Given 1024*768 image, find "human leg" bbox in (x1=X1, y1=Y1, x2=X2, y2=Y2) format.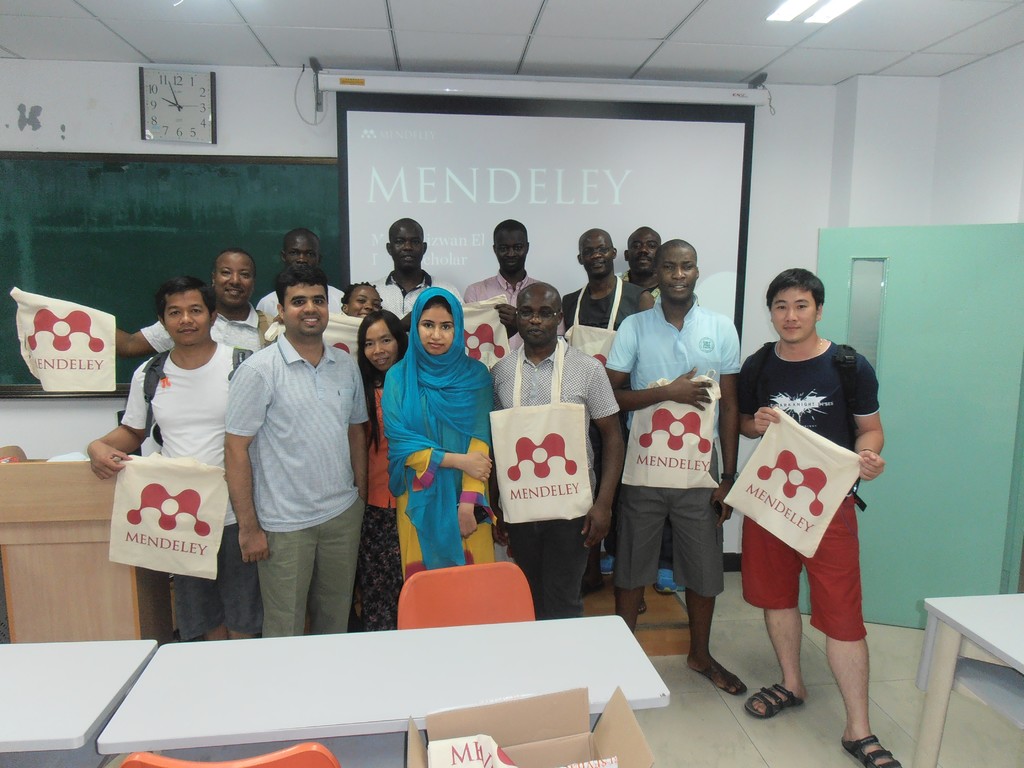
(x1=163, y1=570, x2=214, y2=639).
